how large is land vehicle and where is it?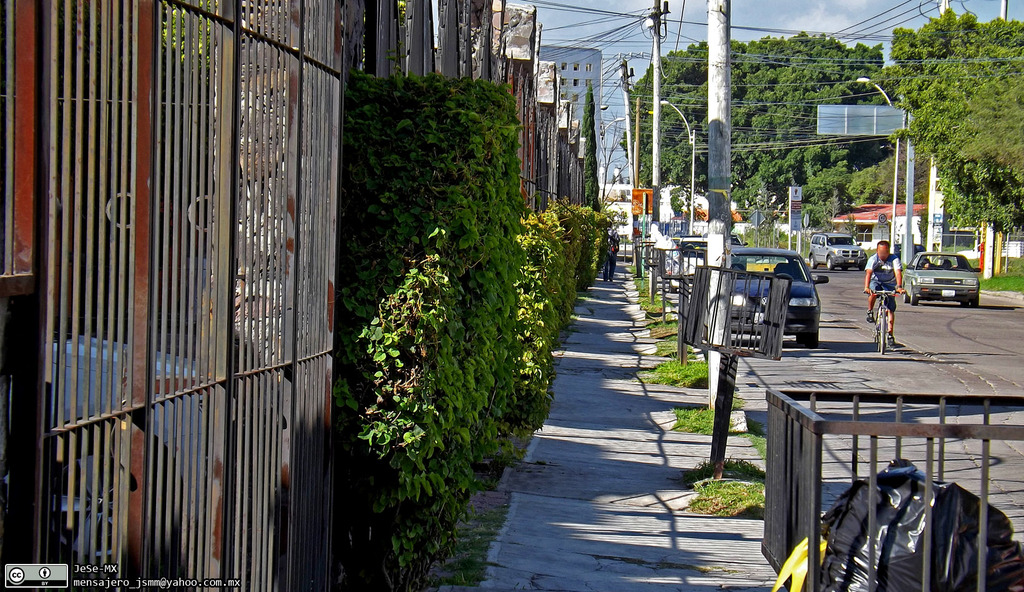
Bounding box: region(908, 254, 983, 304).
